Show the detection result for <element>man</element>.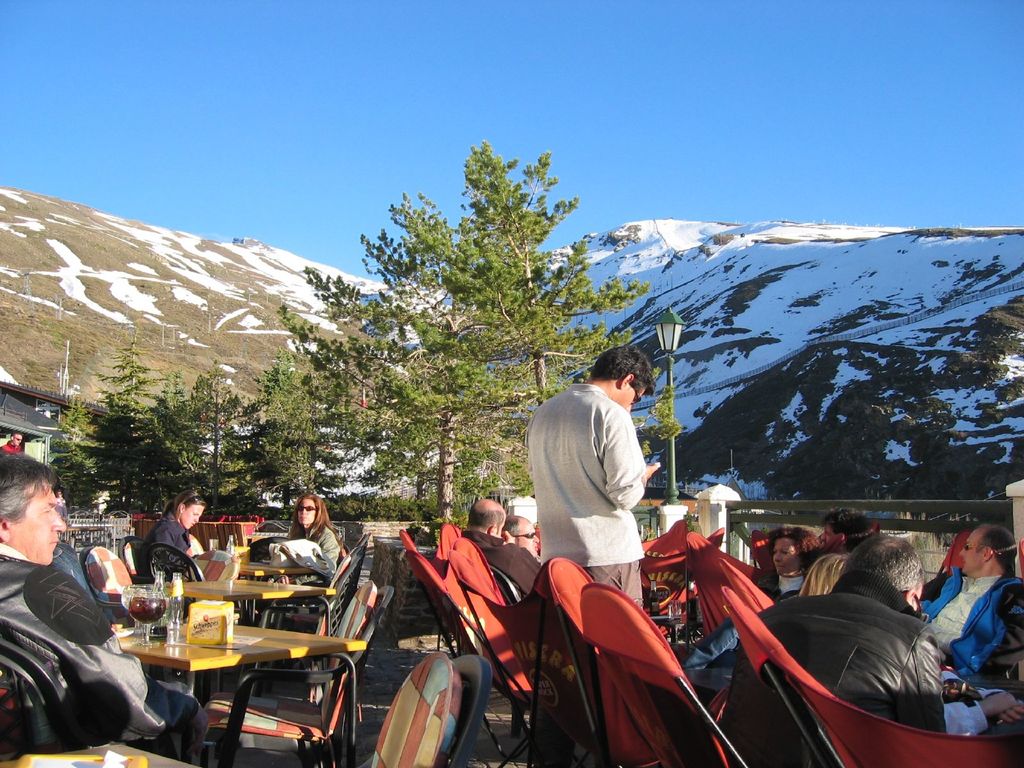
l=819, t=504, r=859, b=554.
